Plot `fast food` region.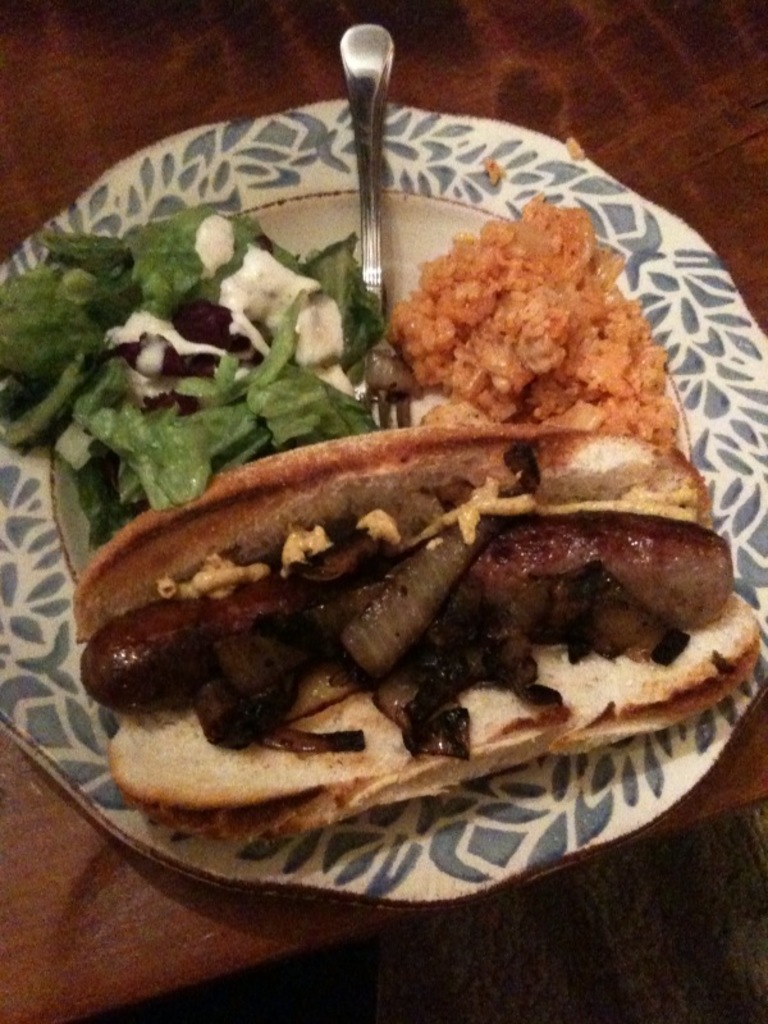
Plotted at bbox=[0, 228, 767, 844].
